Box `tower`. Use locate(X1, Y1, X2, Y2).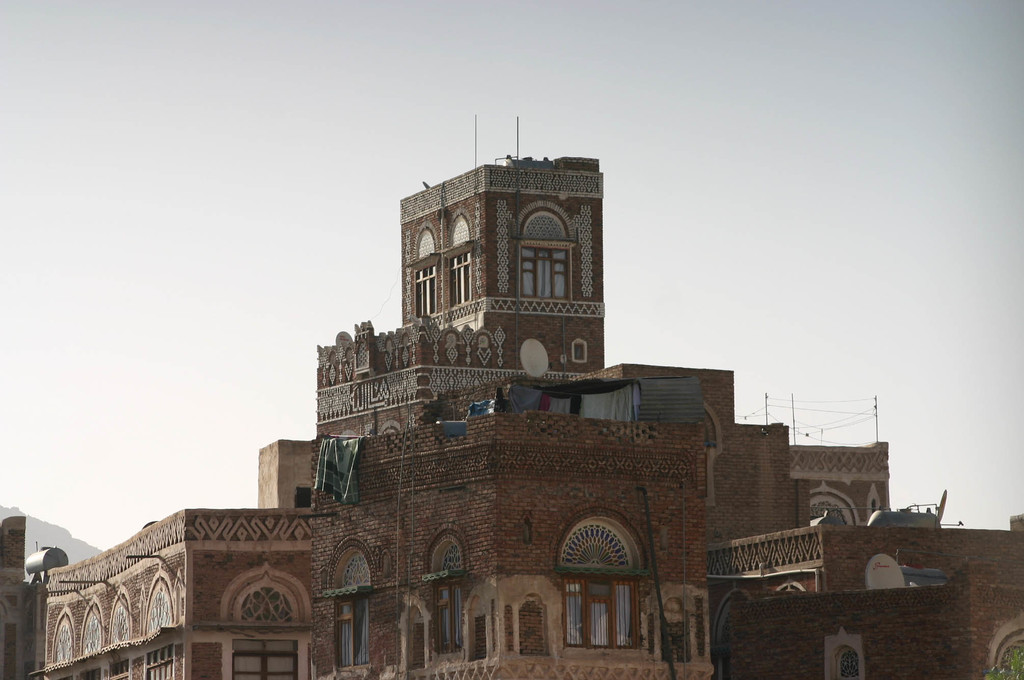
locate(396, 102, 616, 378).
